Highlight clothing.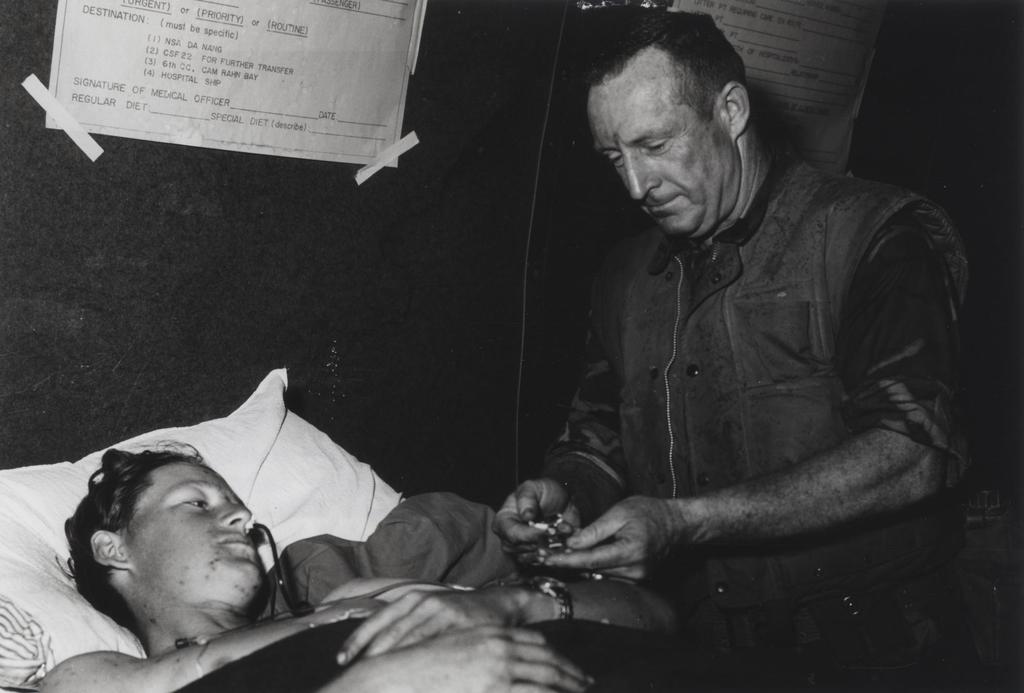
Highlighted region: <box>464,76,971,658</box>.
